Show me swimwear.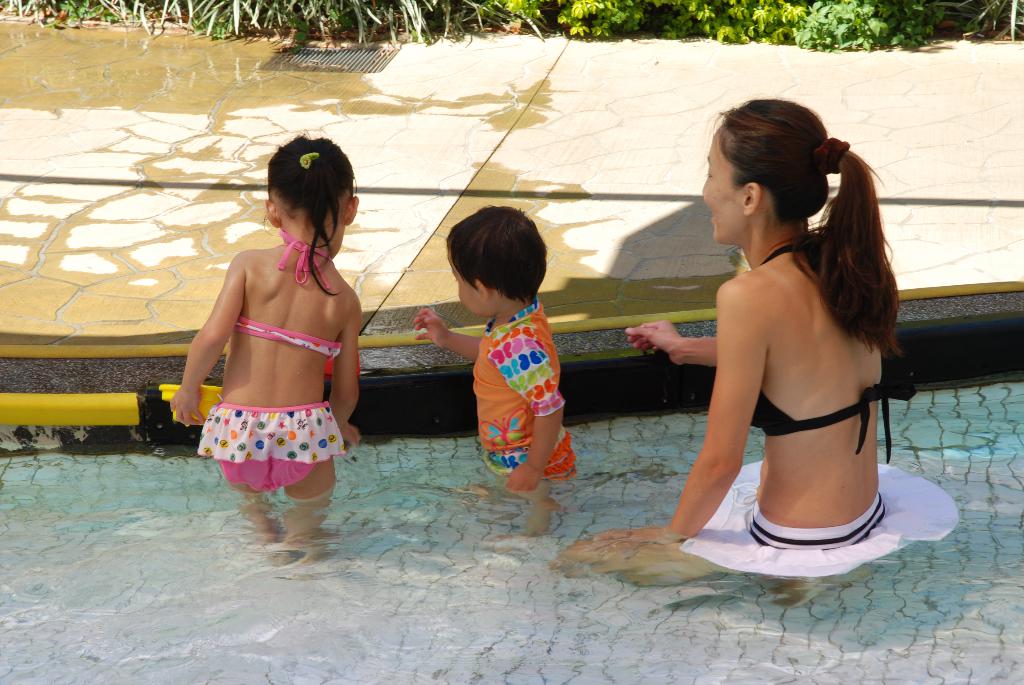
swimwear is here: bbox(753, 243, 920, 466).
